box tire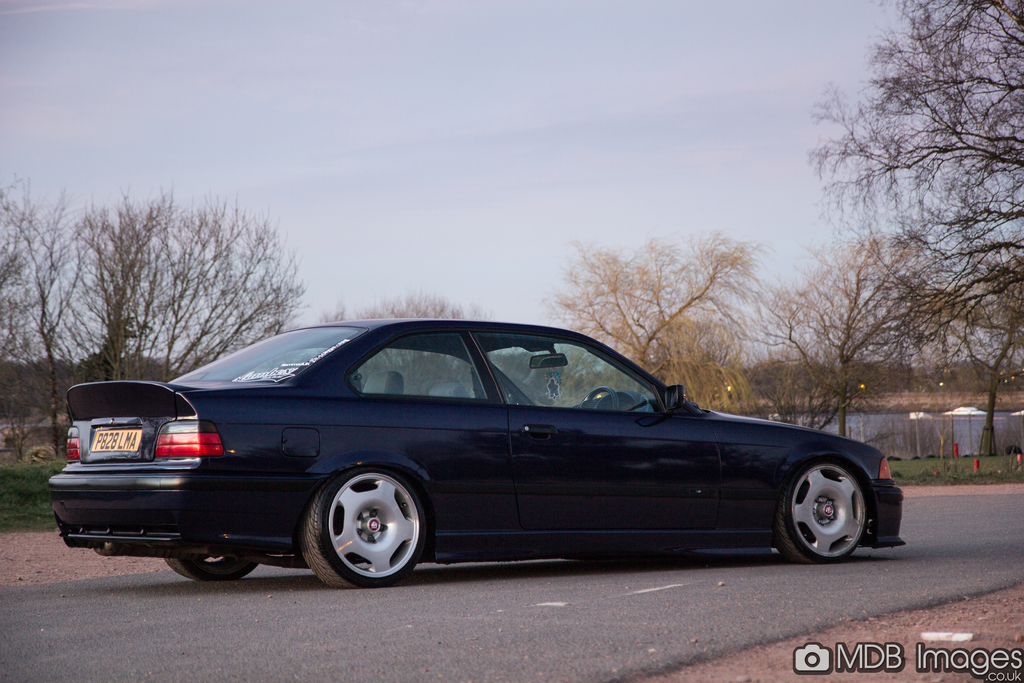
pyautogui.locateOnScreen(772, 446, 893, 566)
